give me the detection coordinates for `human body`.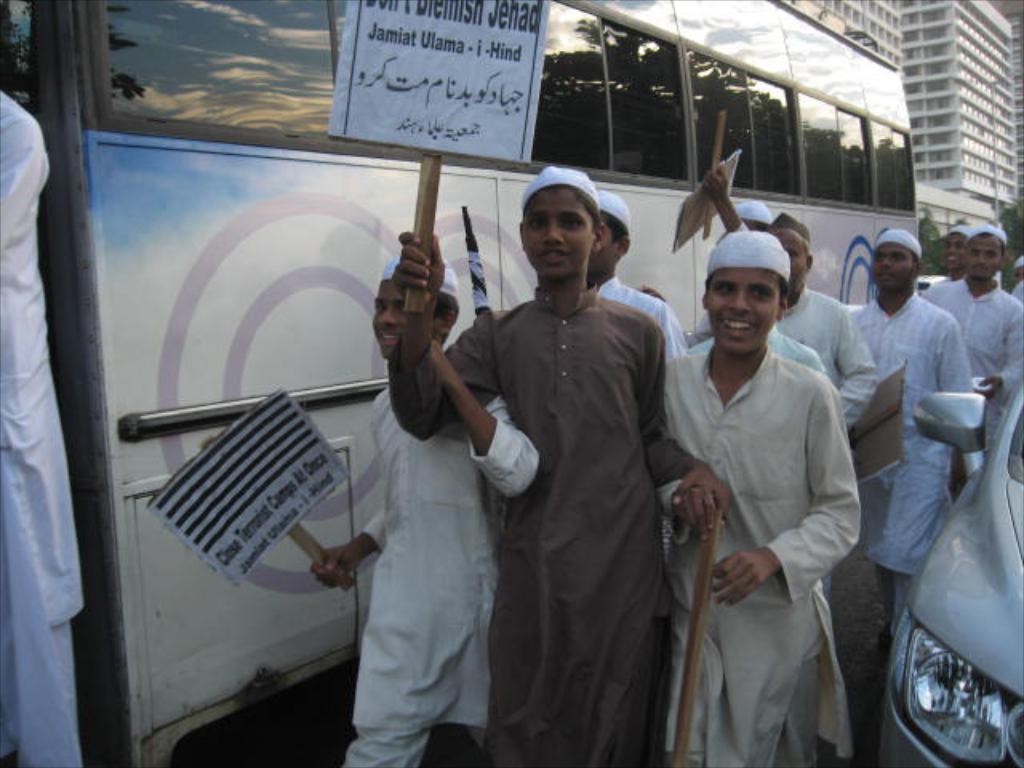
bbox=(667, 334, 858, 766).
